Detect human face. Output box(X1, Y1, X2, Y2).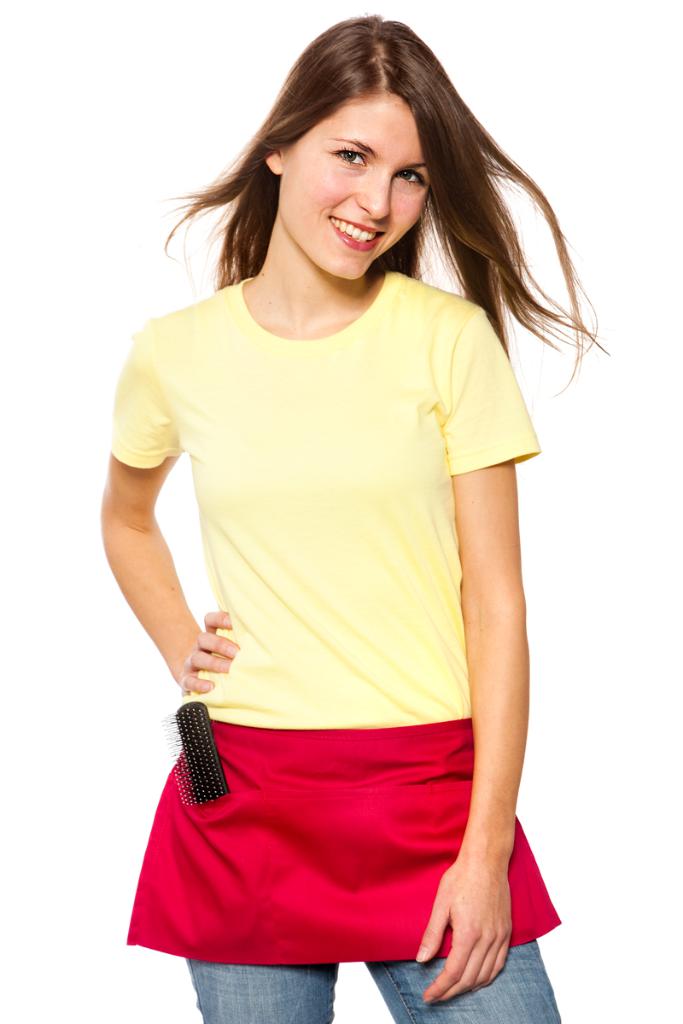
box(284, 102, 435, 280).
